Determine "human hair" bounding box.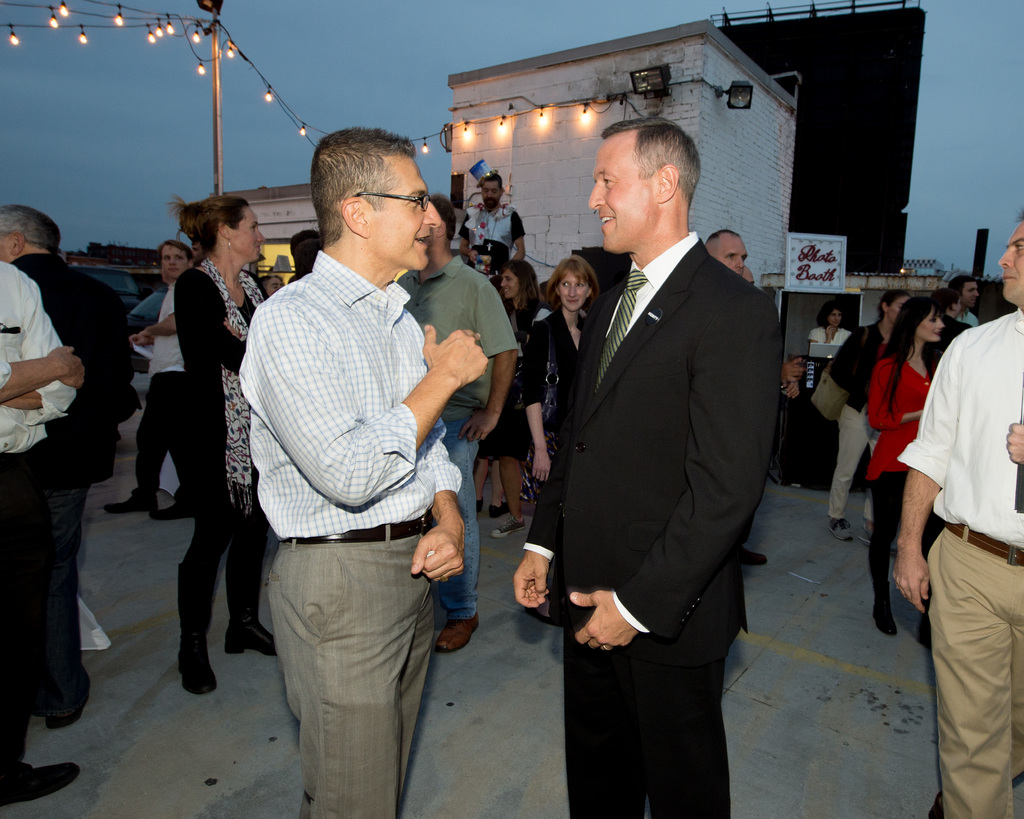
Determined: [0,202,70,257].
